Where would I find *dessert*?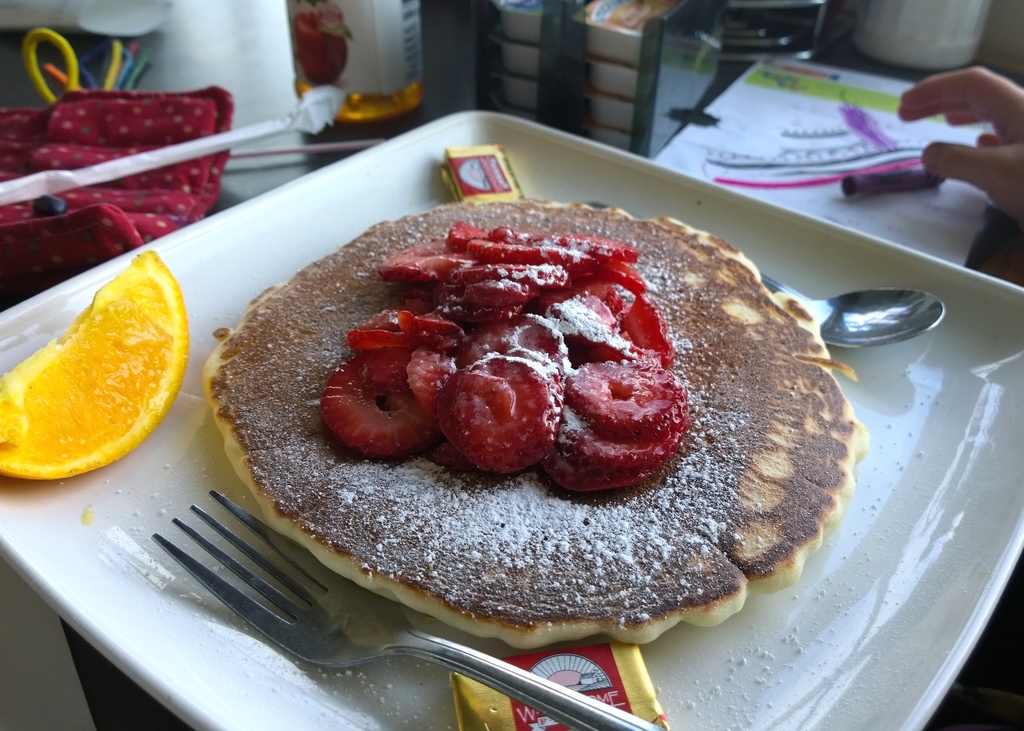
At Rect(215, 199, 877, 645).
